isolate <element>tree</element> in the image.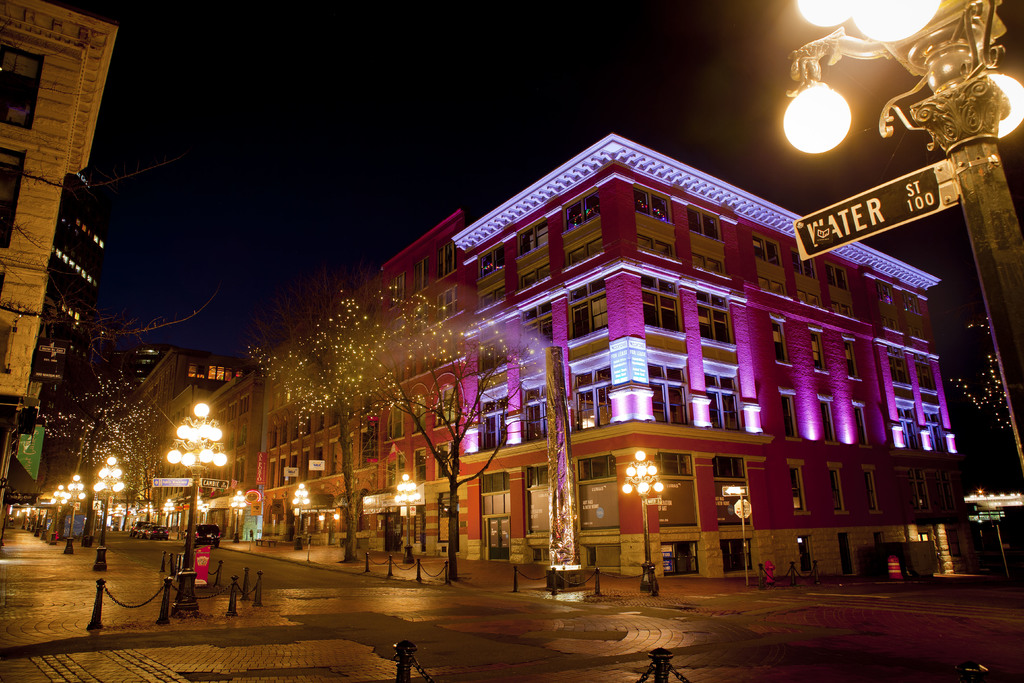
Isolated region: <box>362,286,534,586</box>.
